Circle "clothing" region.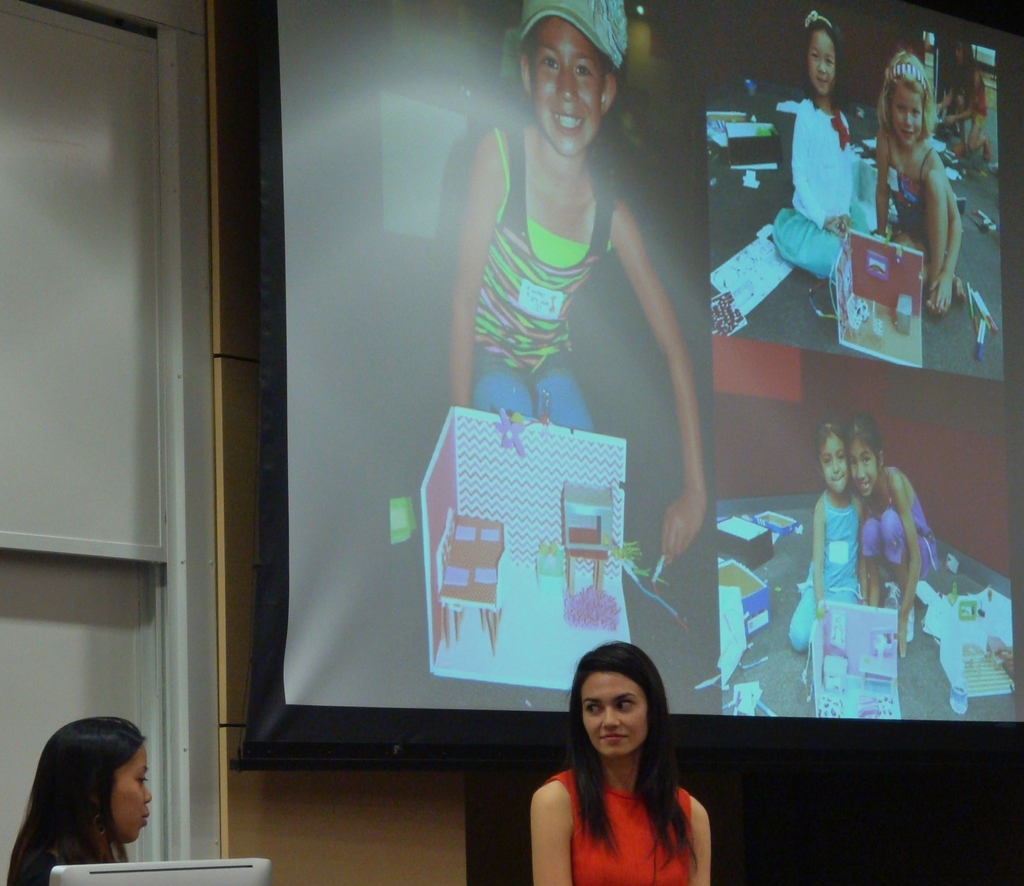
Region: locate(892, 147, 928, 235).
